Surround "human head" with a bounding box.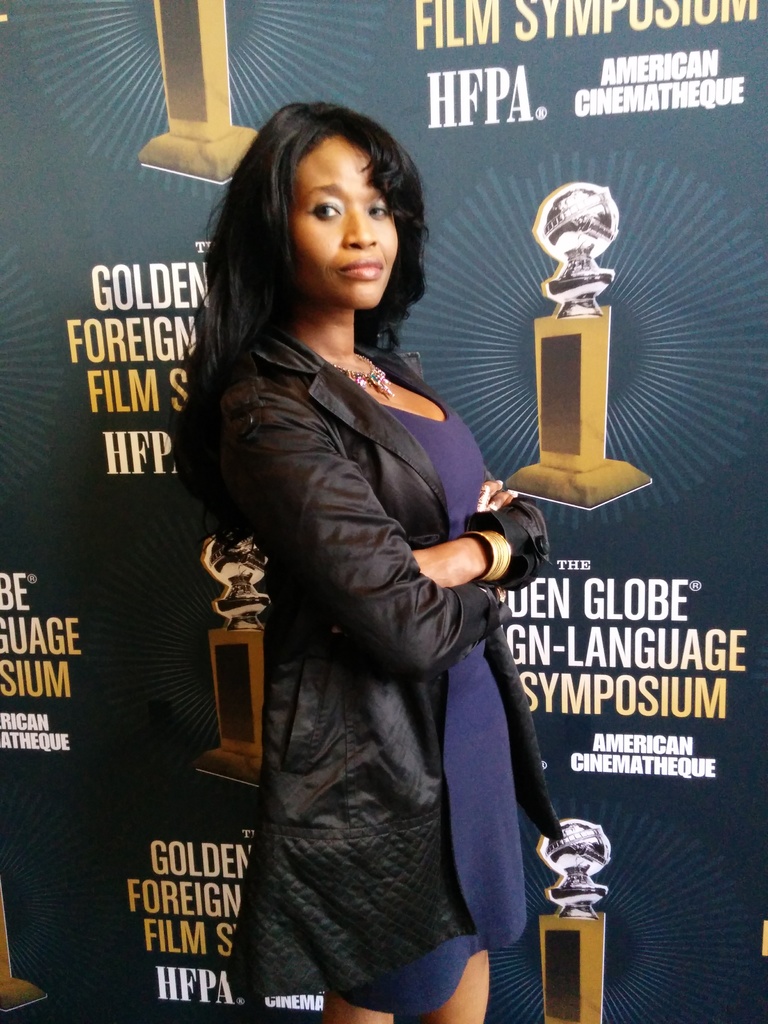
locate(246, 95, 422, 301).
